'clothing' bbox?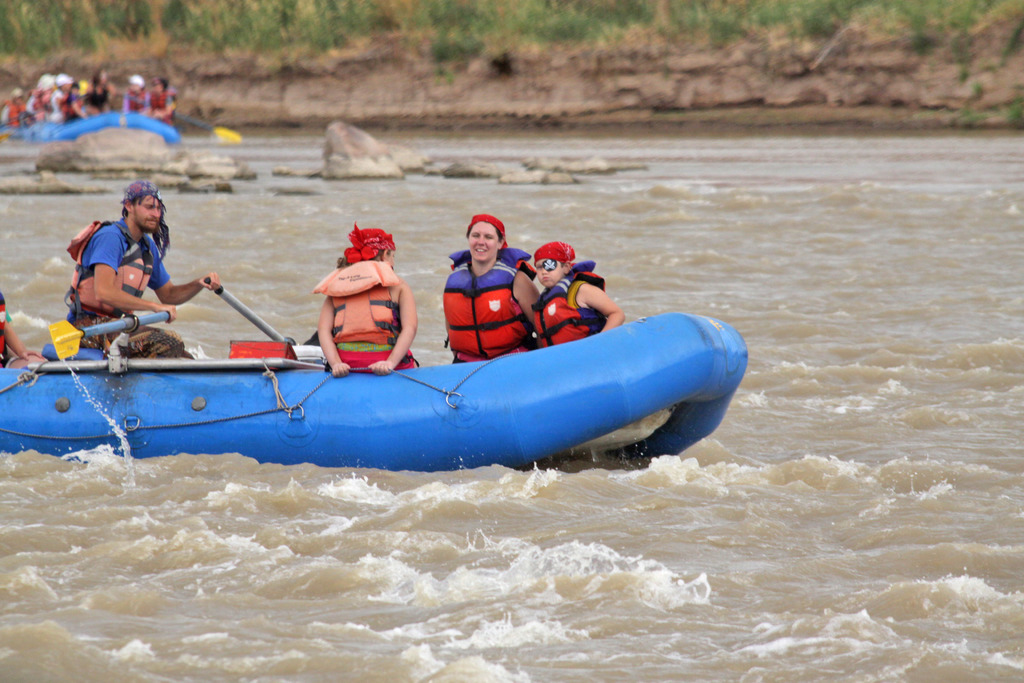
bbox(564, 279, 588, 309)
